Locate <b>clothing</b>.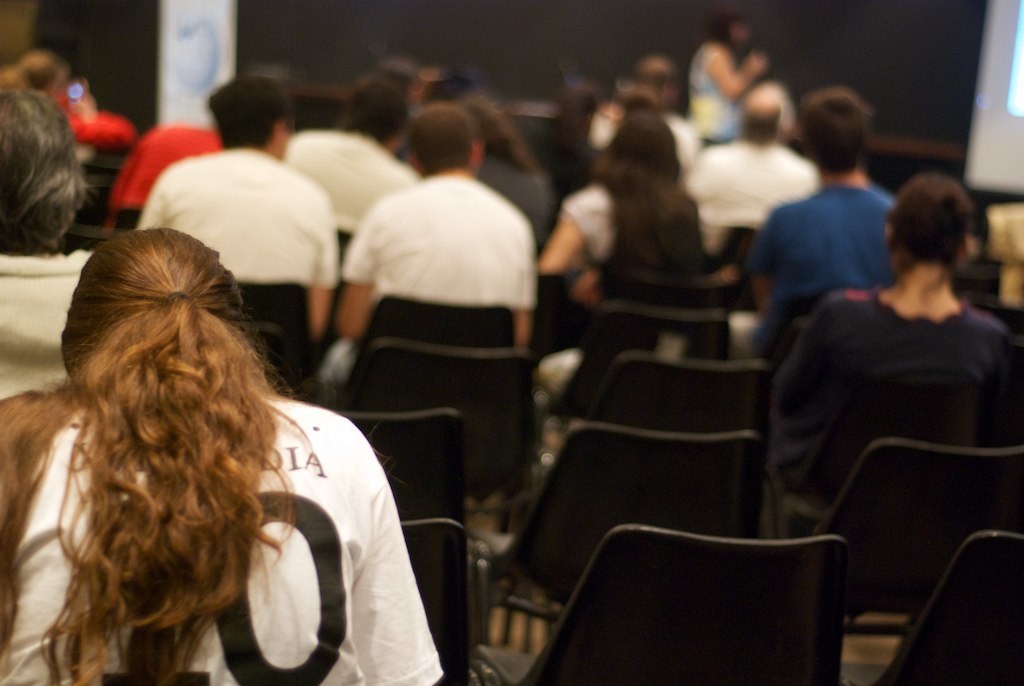
Bounding box: 552/183/611/273.
